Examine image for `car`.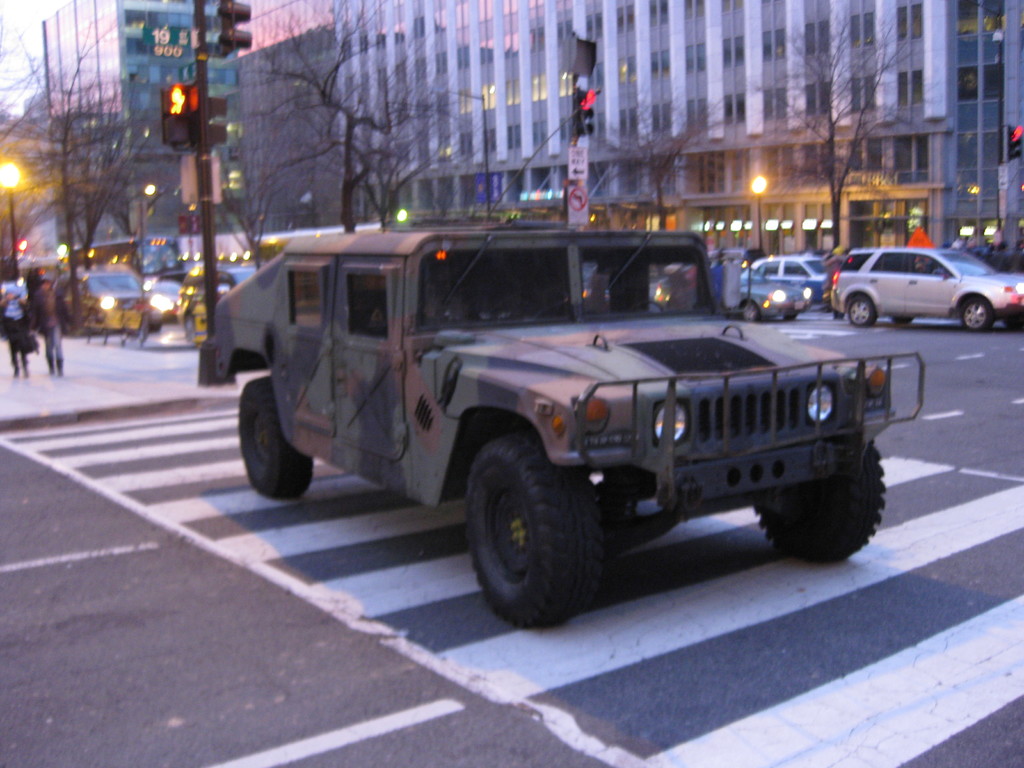
Examination result: bbox=[177, 263, 262, 345].
